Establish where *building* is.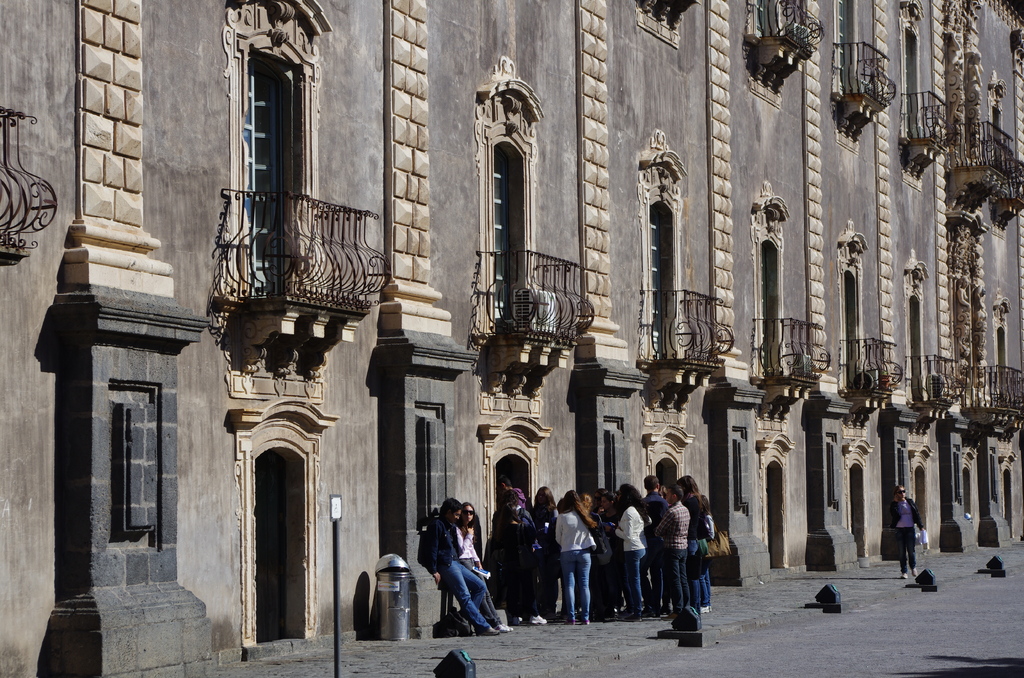
Established at x1=0, y1=0, x2=1023, y2=668.
